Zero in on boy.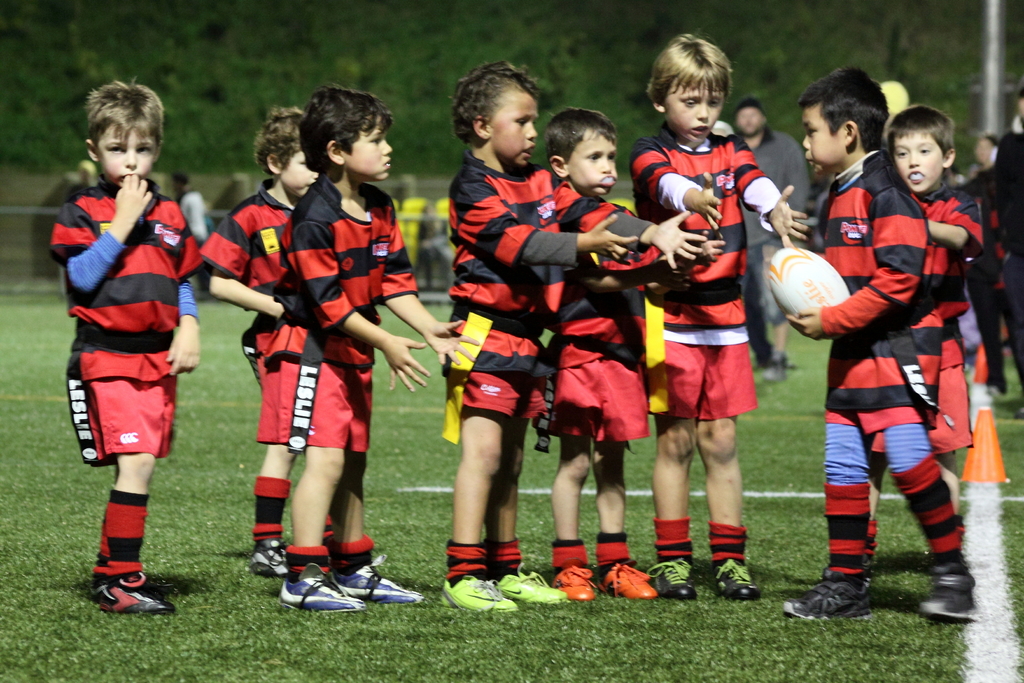
Zeroed in: bbox=[635, 72, 797, 599].
